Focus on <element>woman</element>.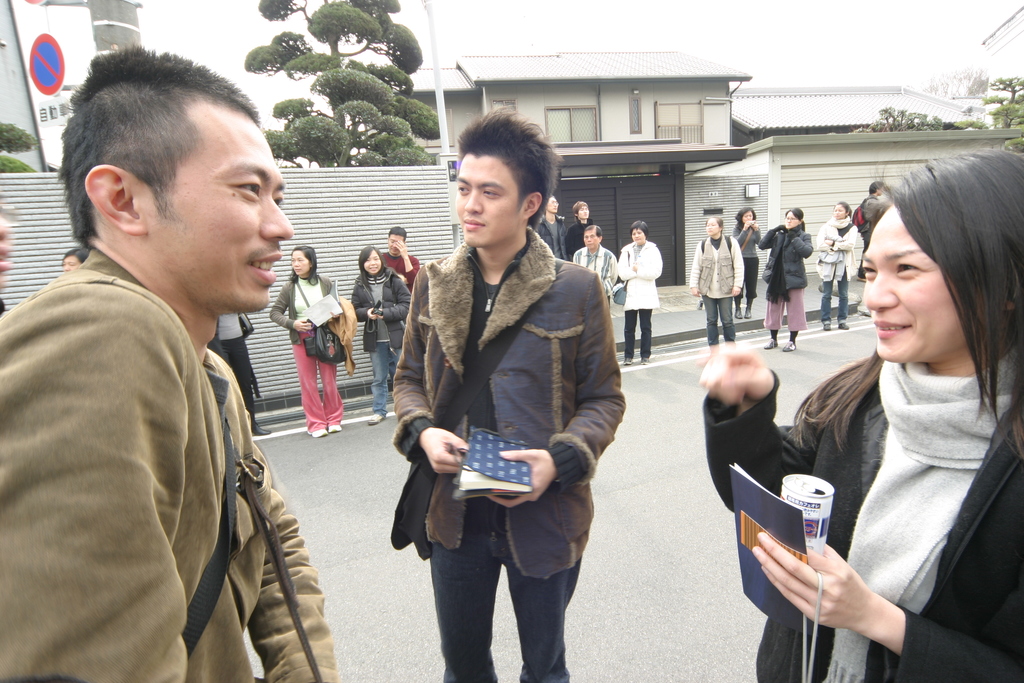
Focused at 811:199:858:318.
